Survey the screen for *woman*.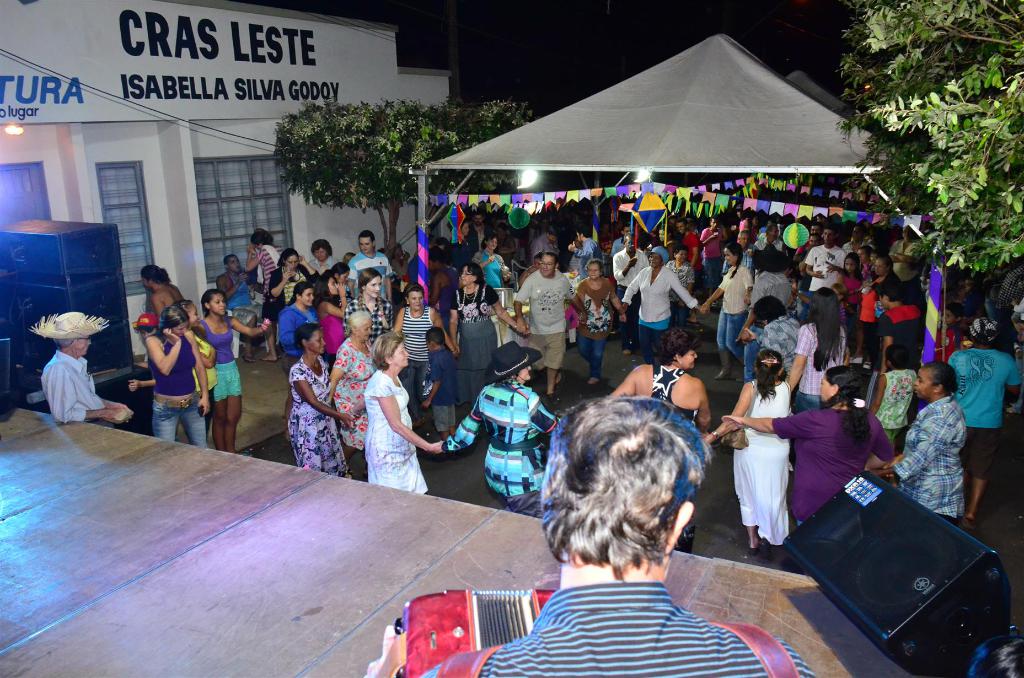
Survey found: 859,257,898,372.
